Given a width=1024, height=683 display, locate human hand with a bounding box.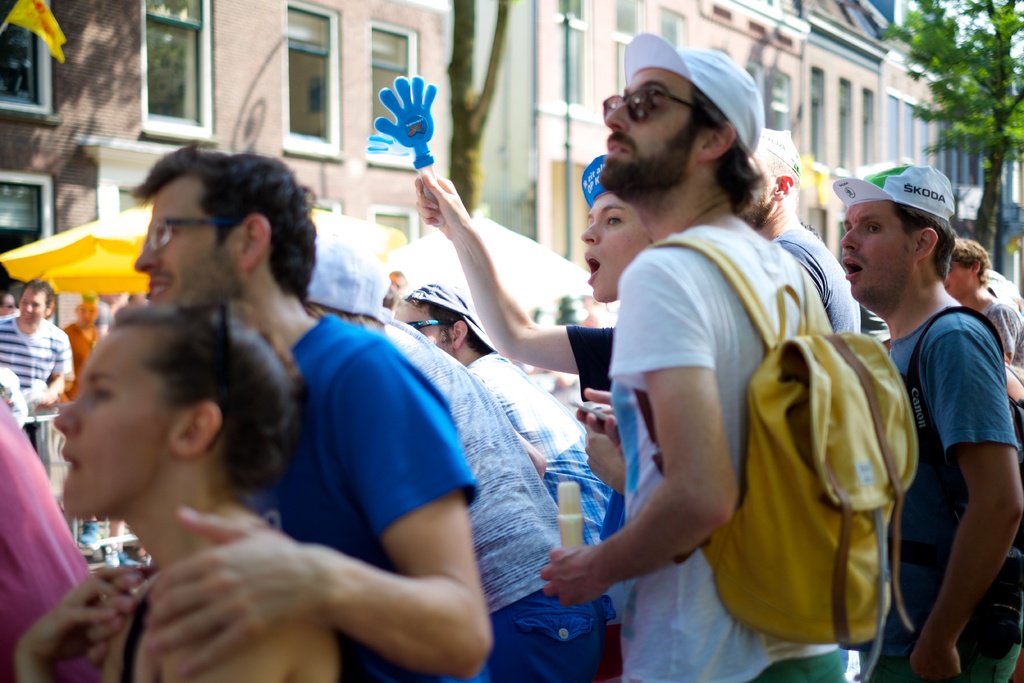
Located: (402, 154, 474, 243).
